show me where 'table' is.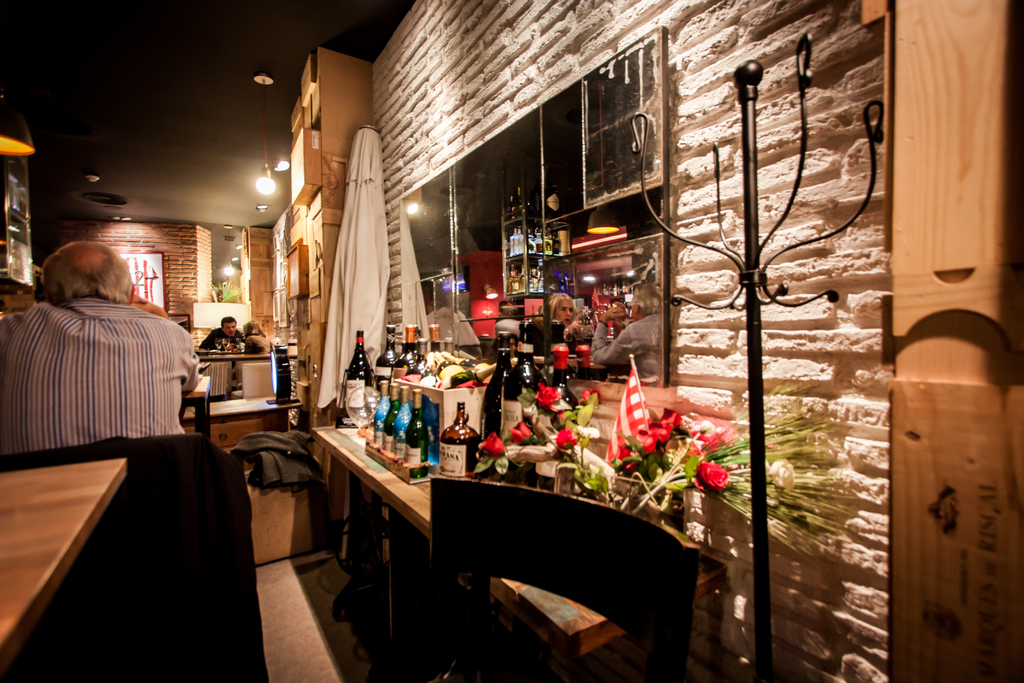
'table' is at 180/386/325/561.
